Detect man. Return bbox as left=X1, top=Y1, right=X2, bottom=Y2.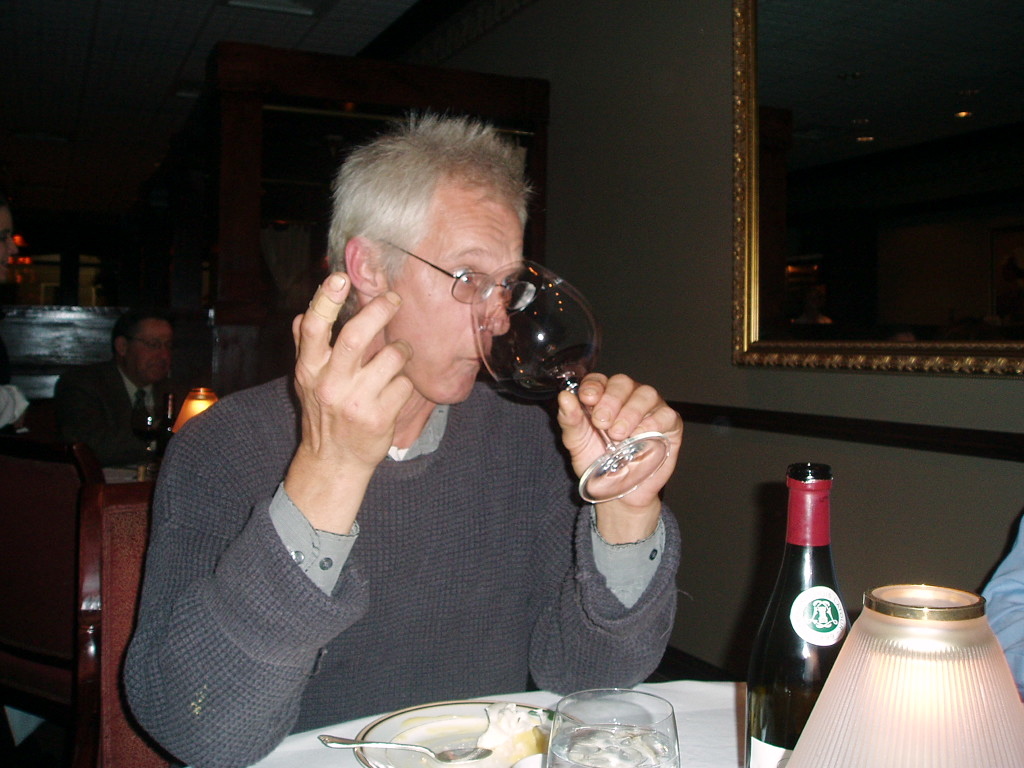
left=51, top=304, right=191, bottom=468.
